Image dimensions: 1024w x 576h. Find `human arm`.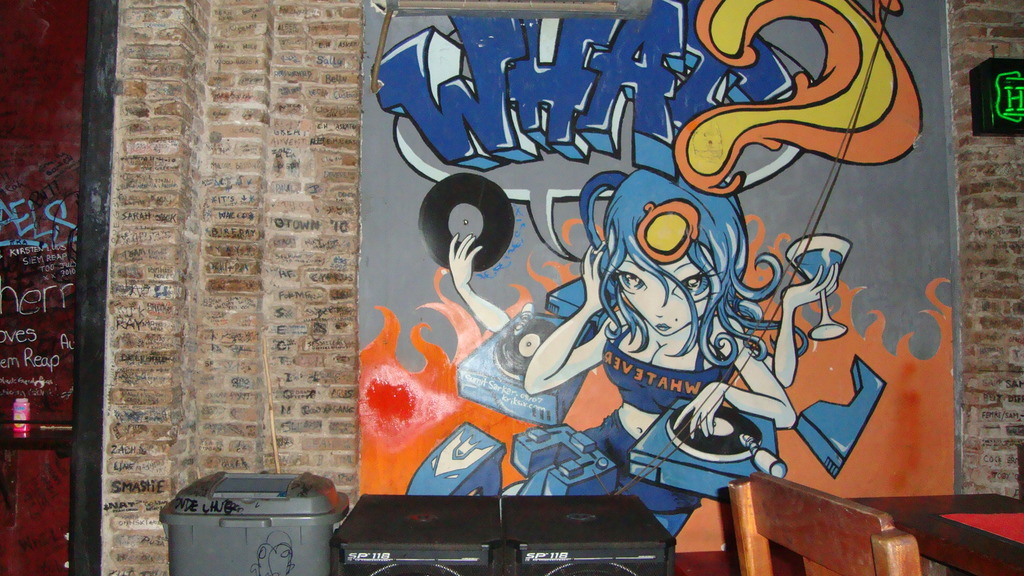
673,317,798,443.
